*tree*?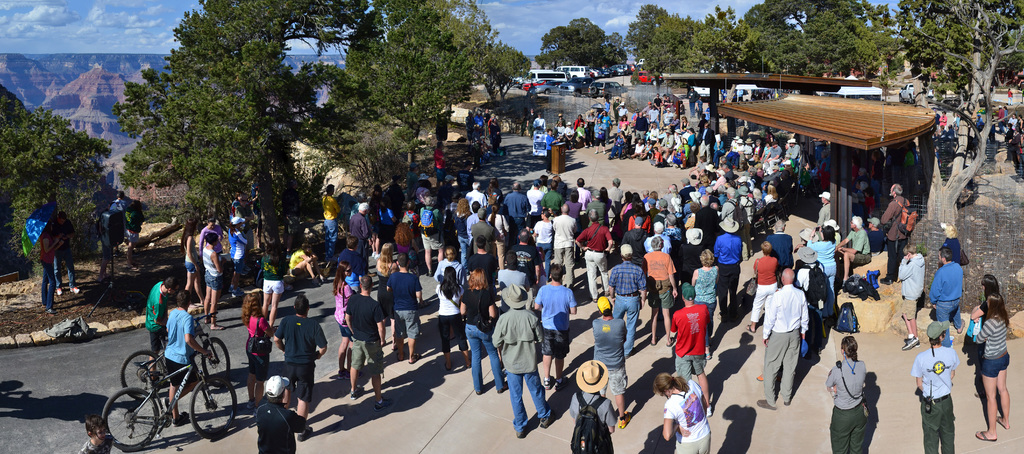
<region>895, 0, 1023, 295</region>
